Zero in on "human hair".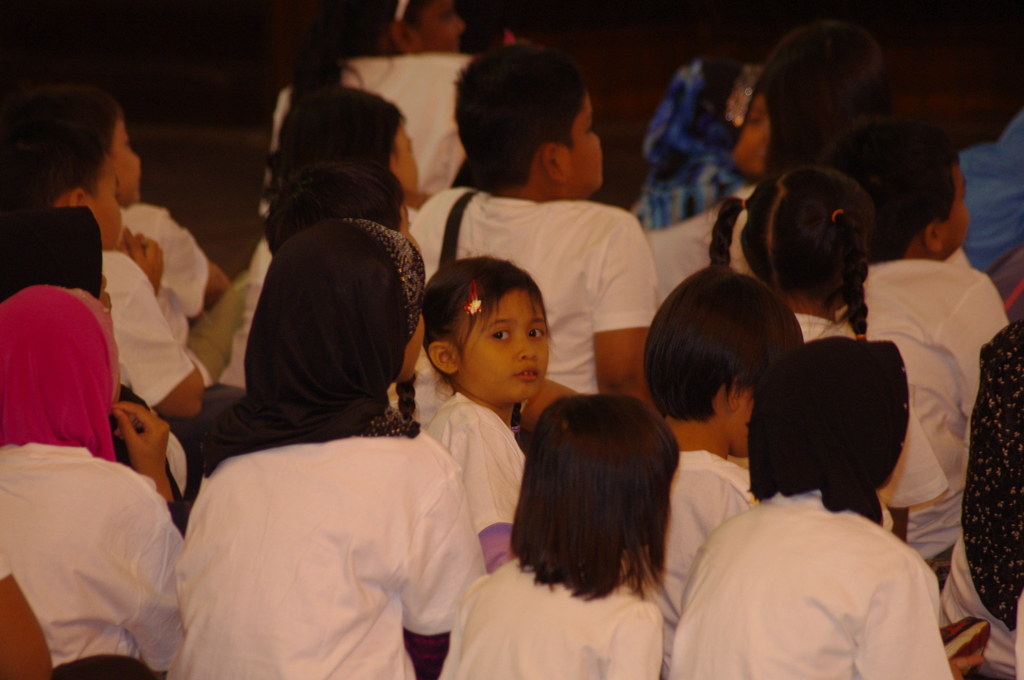
Zeroed in: box(447, 38, 593, 193).
